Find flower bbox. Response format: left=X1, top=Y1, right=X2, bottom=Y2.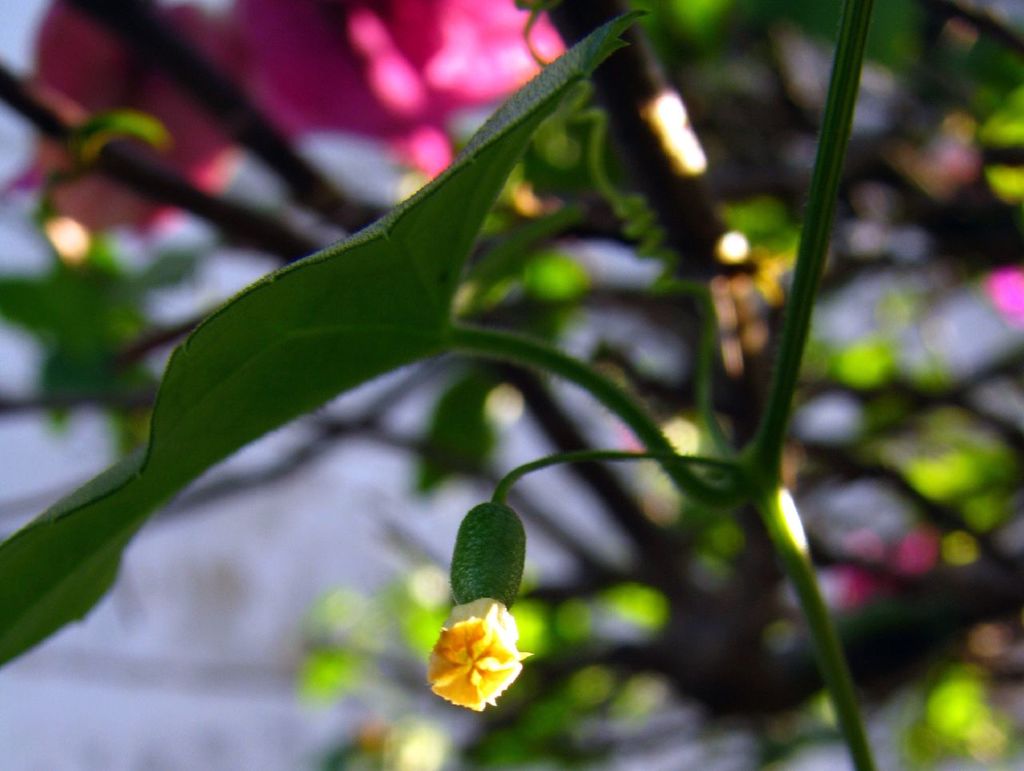
left=224, top=0, right=574, bottom=176.
